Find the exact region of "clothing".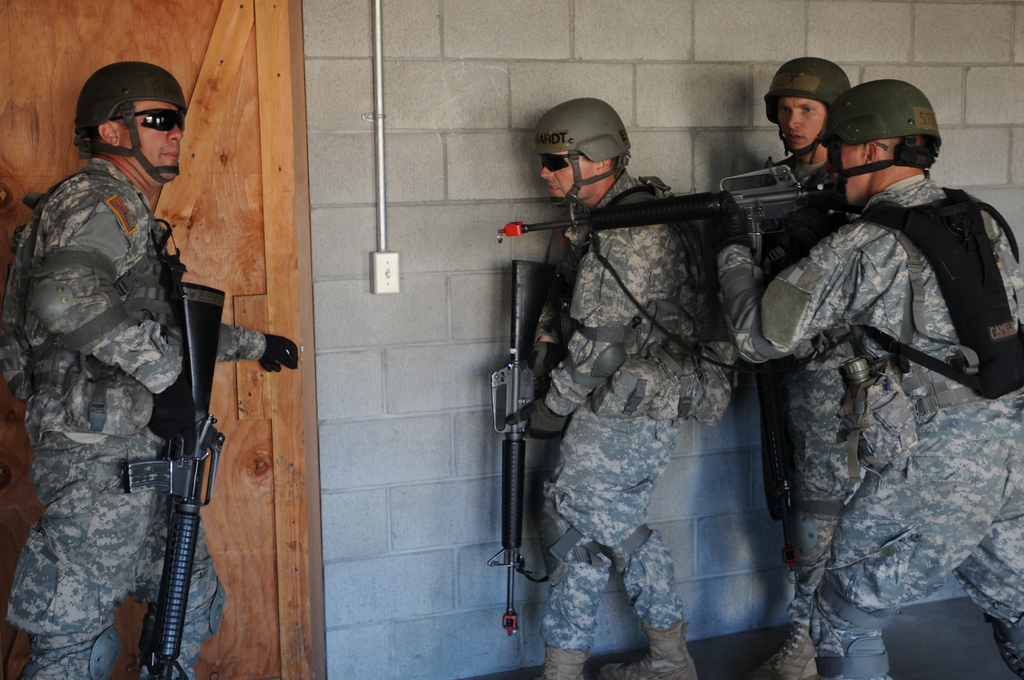
Exact region: {"left": 543, "top": 175, "right": 692, "bottom": 647}.
